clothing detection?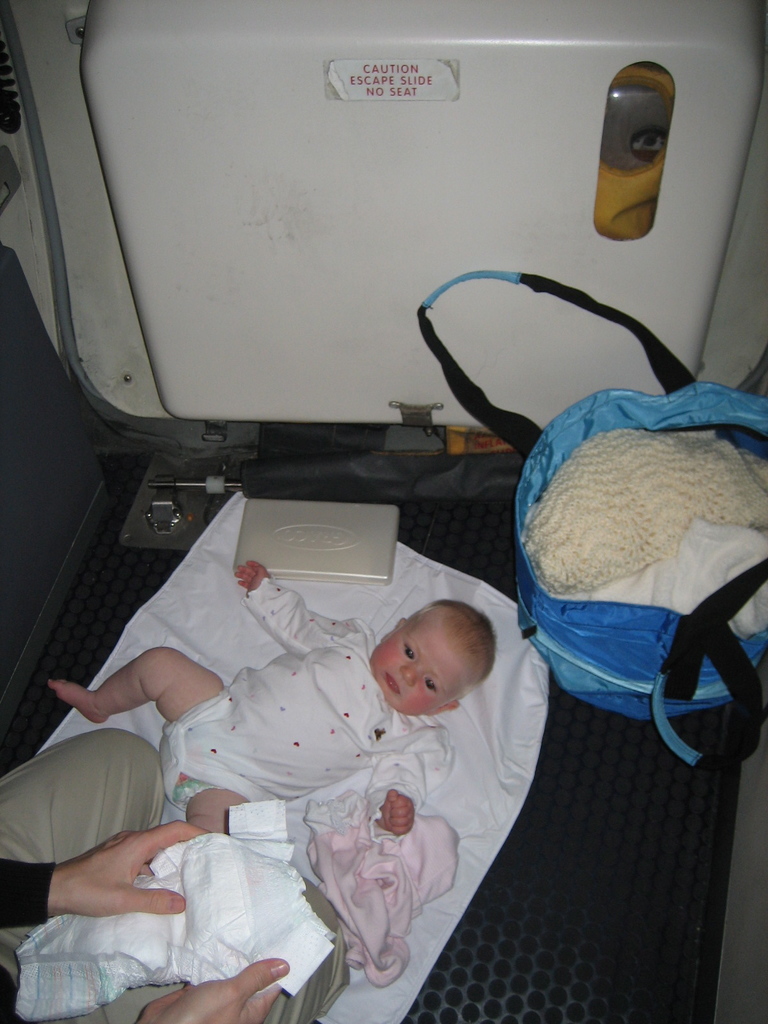
<box>0,729,358,1023</box>
